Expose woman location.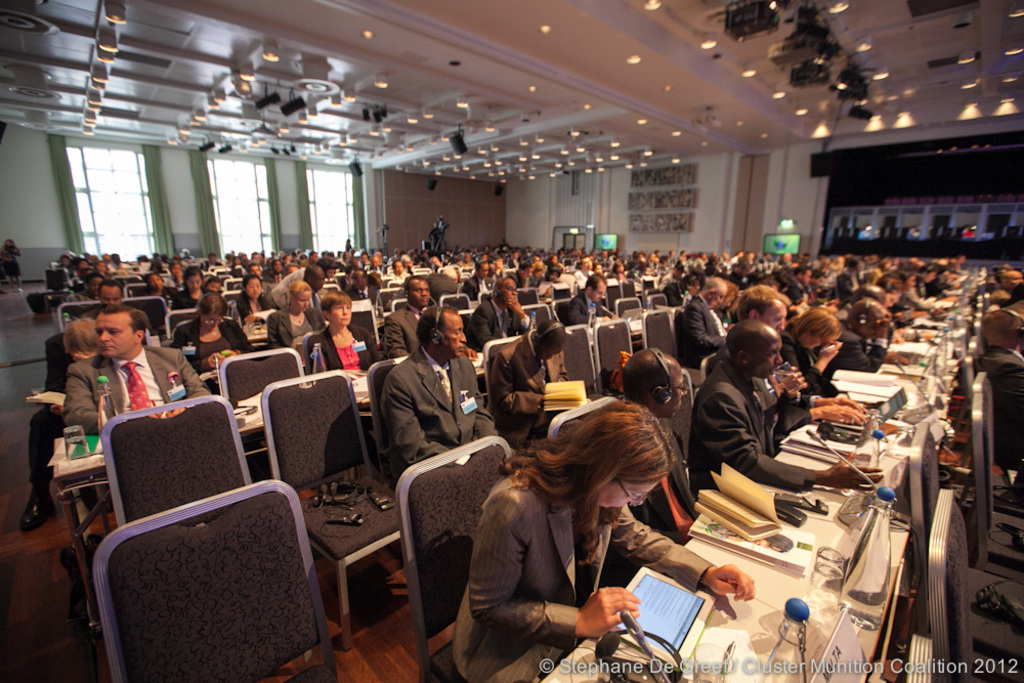
Exposed at left=230, top=273, right=276, bottom=326.
